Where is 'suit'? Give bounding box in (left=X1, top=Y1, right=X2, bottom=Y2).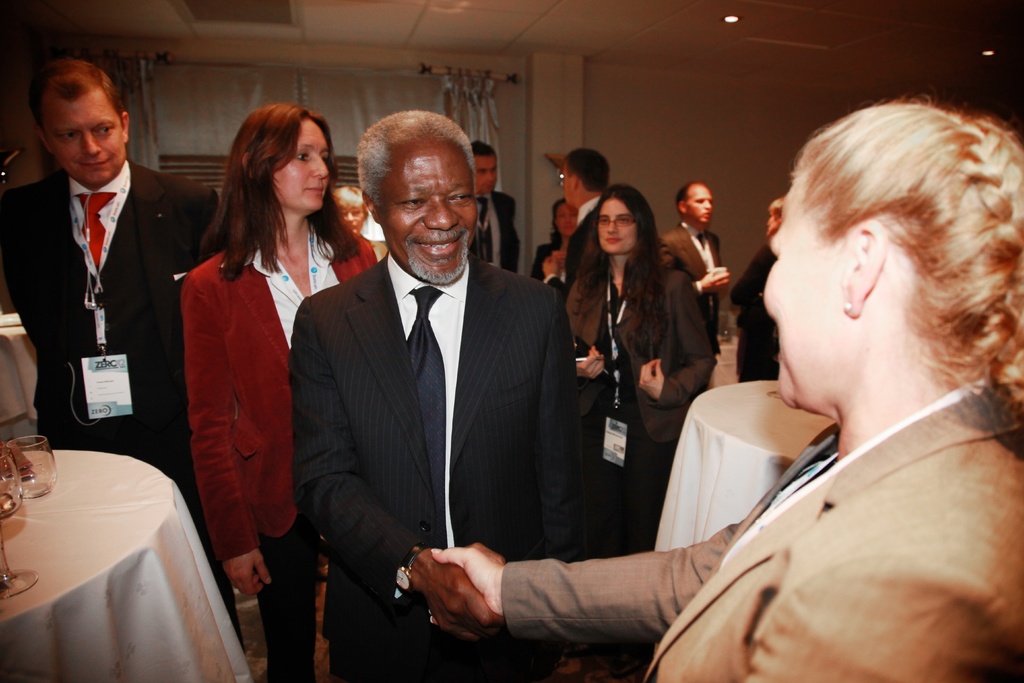
(left=0, top=170, right=248, bottom=659).
